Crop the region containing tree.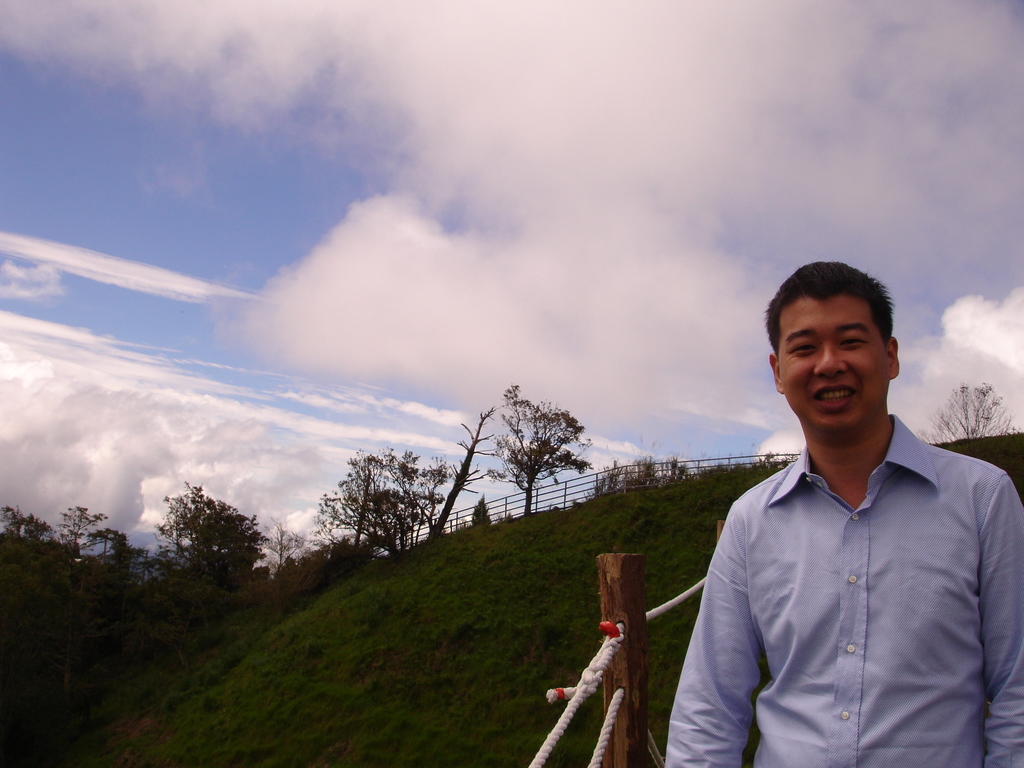
Crop region: 147:482:259:604.
